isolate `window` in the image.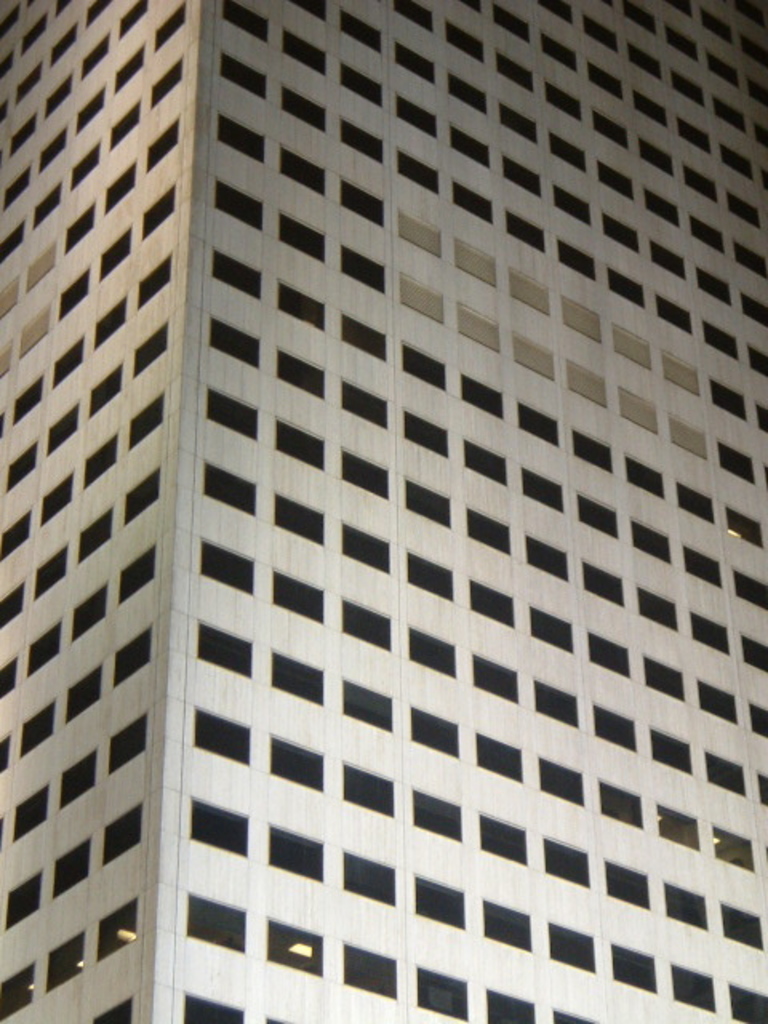
Isolated region: 62,197,94,259.
